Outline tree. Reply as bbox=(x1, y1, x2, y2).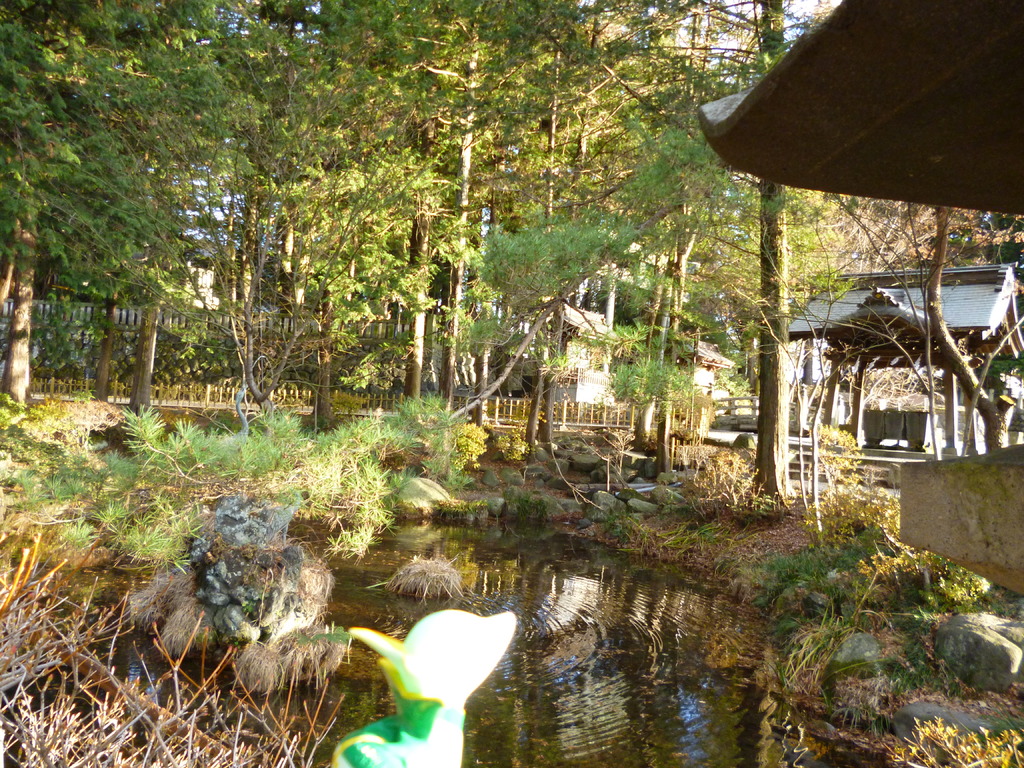
bbox=(211, 0, 324, 429).
